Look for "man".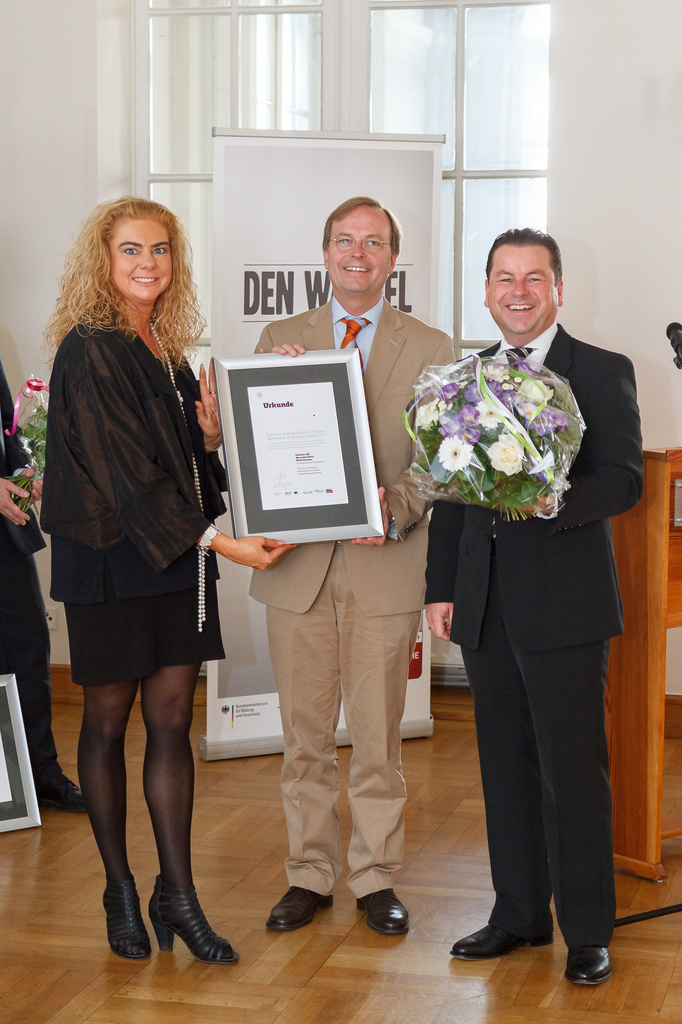
Found: 404,182,648,941.
